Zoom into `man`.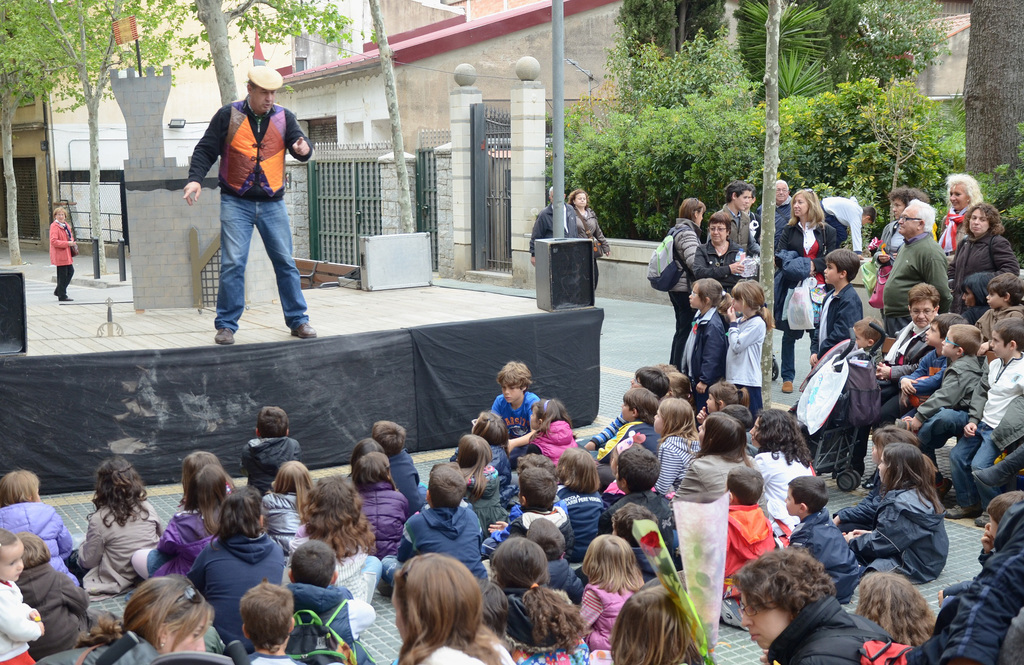
Zoom target: 708, 180, 759, 265.
